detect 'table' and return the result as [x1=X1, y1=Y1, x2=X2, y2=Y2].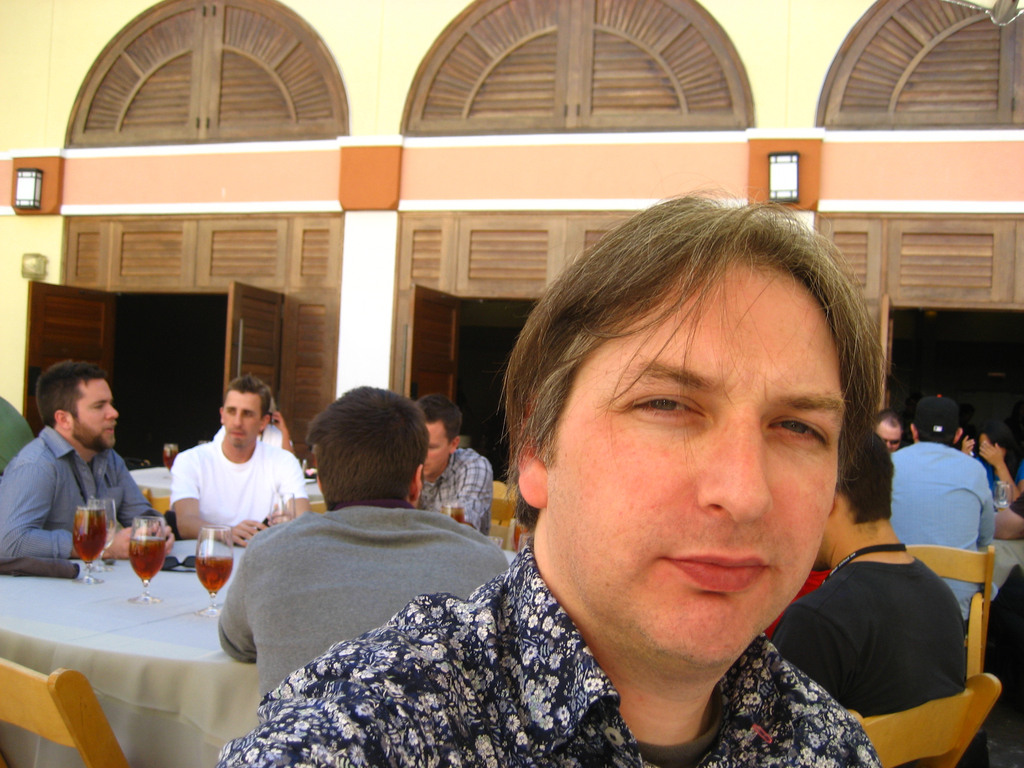
[x1=981, y1=537, x2=1023, y2=604].
